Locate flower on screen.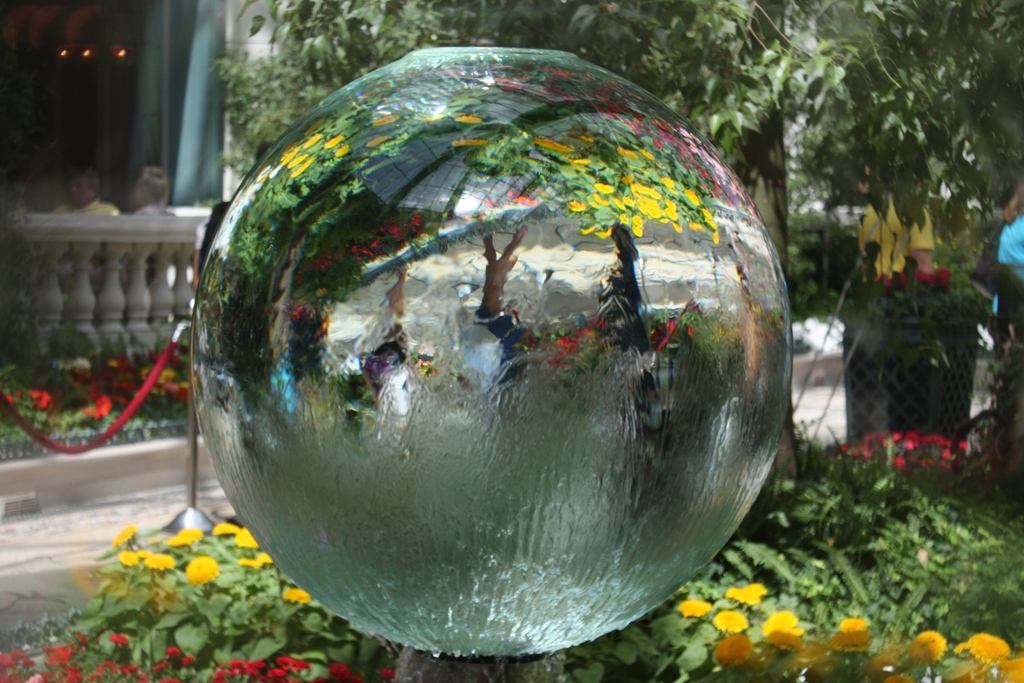
On screen at [109,631,135,651].
